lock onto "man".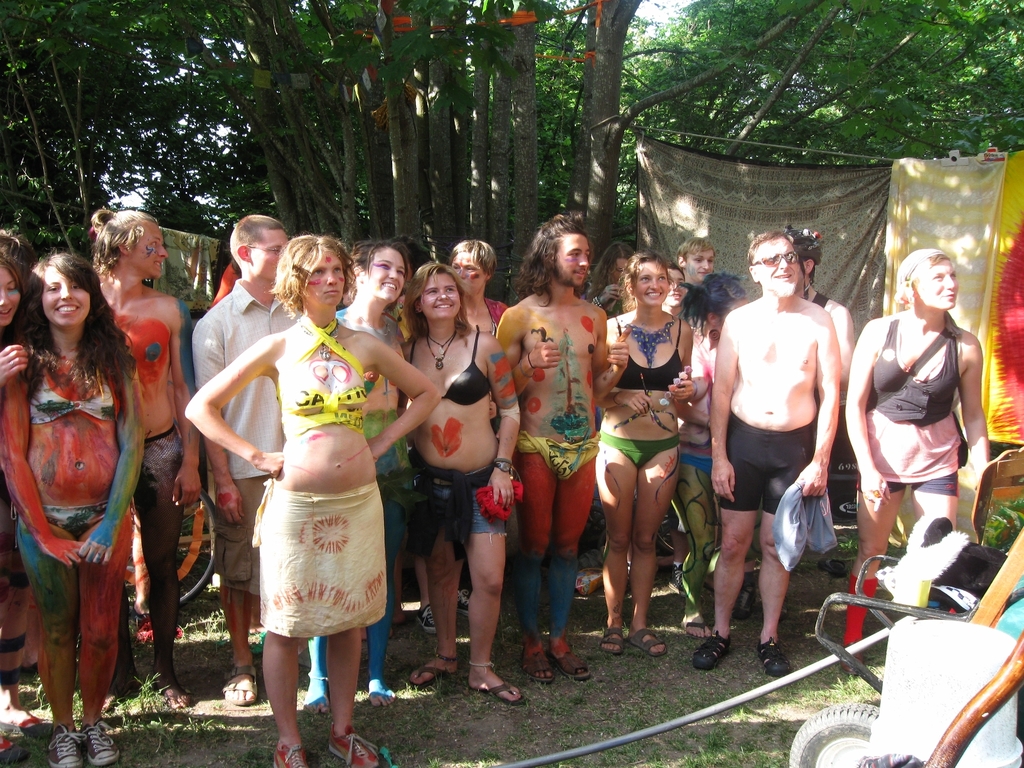
Locked: select_region(682, 237, 718, 291).
